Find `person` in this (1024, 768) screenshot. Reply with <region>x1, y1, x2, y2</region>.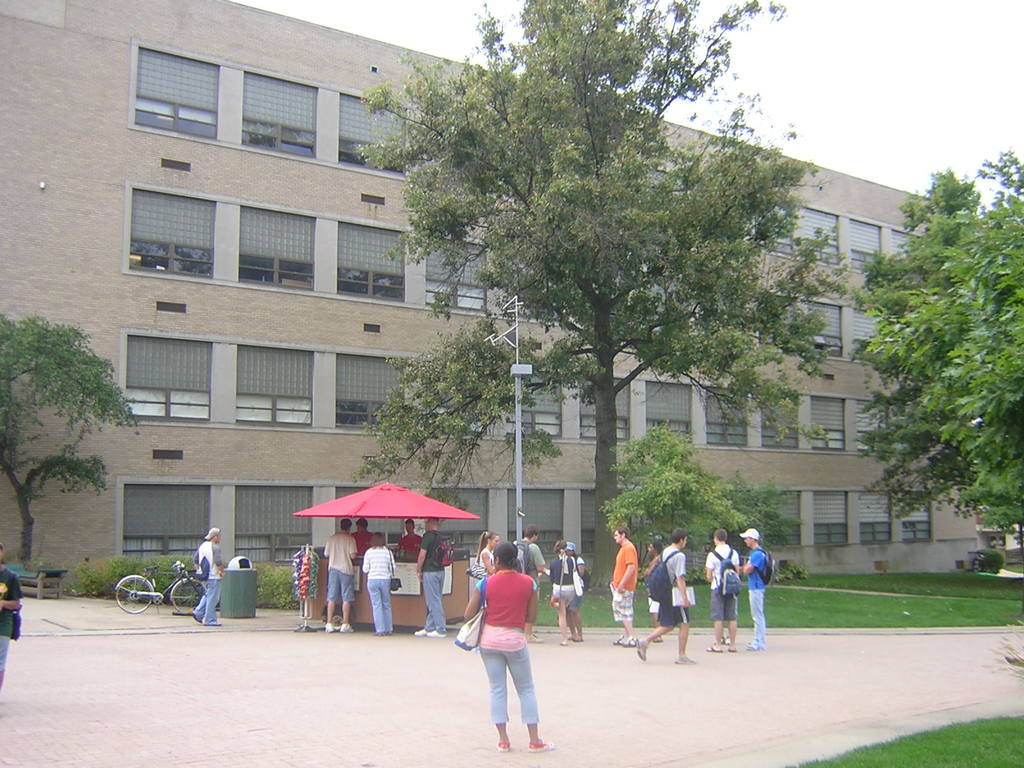
<region>396, 520, 425, 557</region>.
